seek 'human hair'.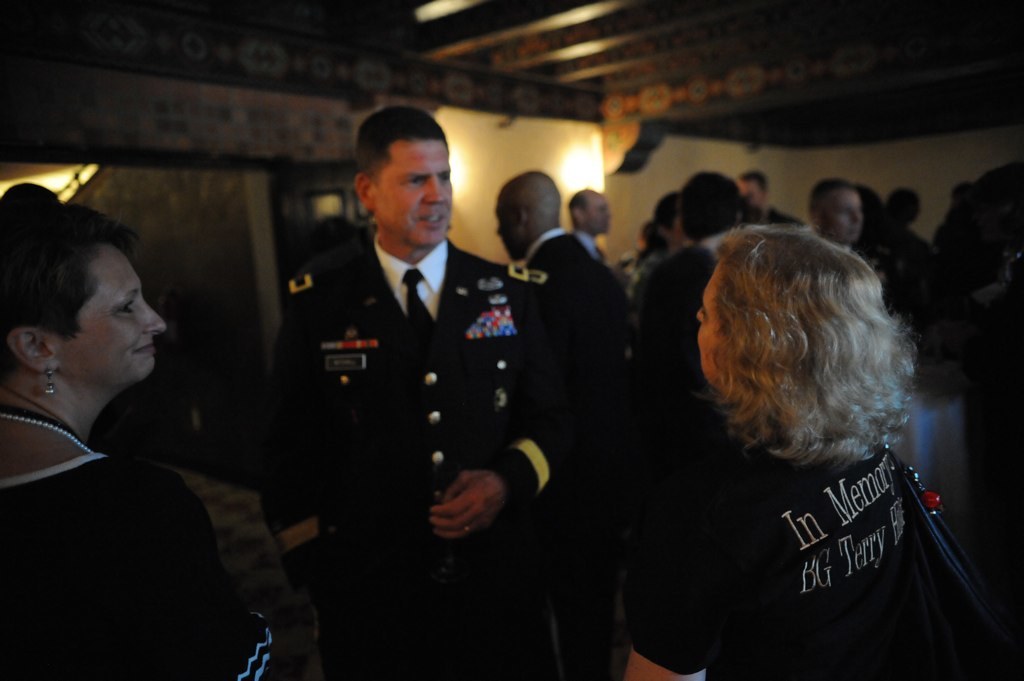
rect(671, 170, 740, 237).
